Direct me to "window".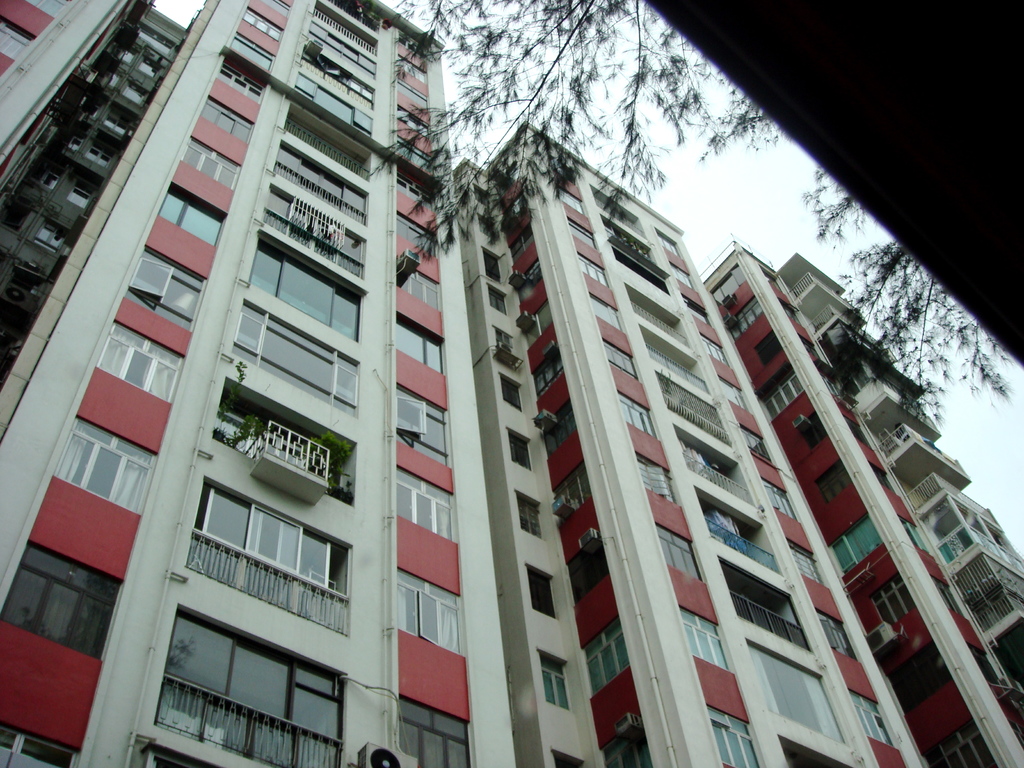
Direction: (395,33,429,58).
